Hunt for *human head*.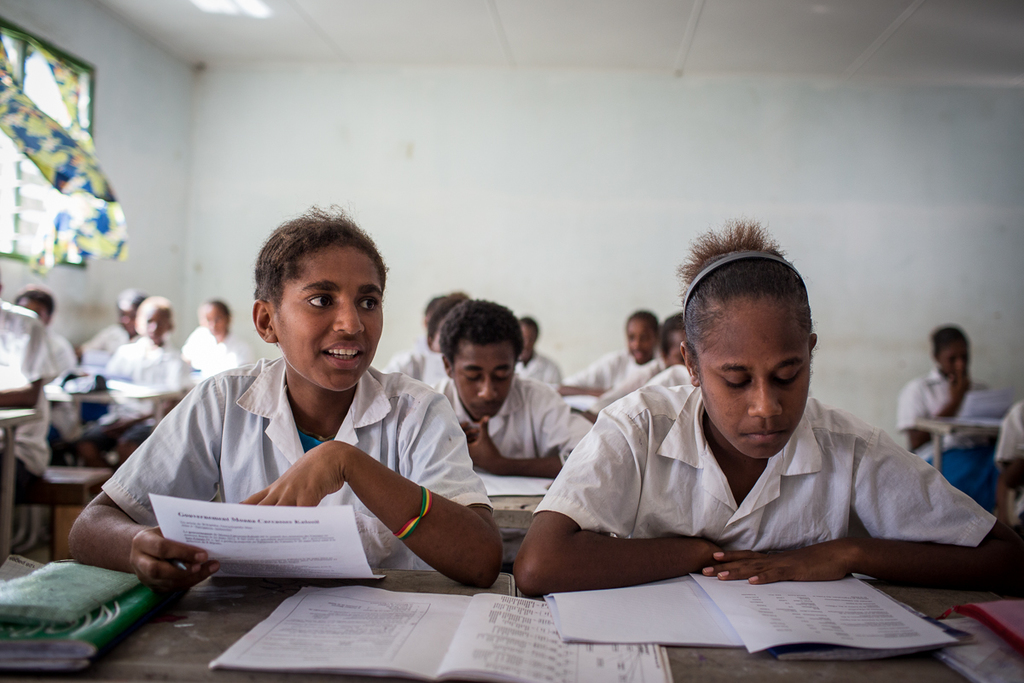
Hunted down at 113,289,143,331.
